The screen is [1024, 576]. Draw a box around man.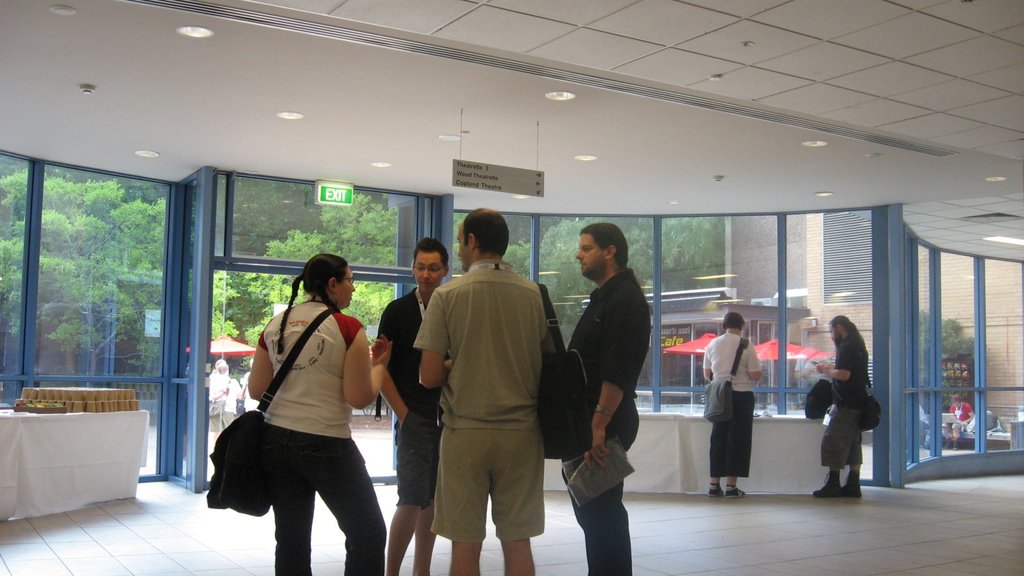
<bbox>568, 225, 648, 575</bbox>.
